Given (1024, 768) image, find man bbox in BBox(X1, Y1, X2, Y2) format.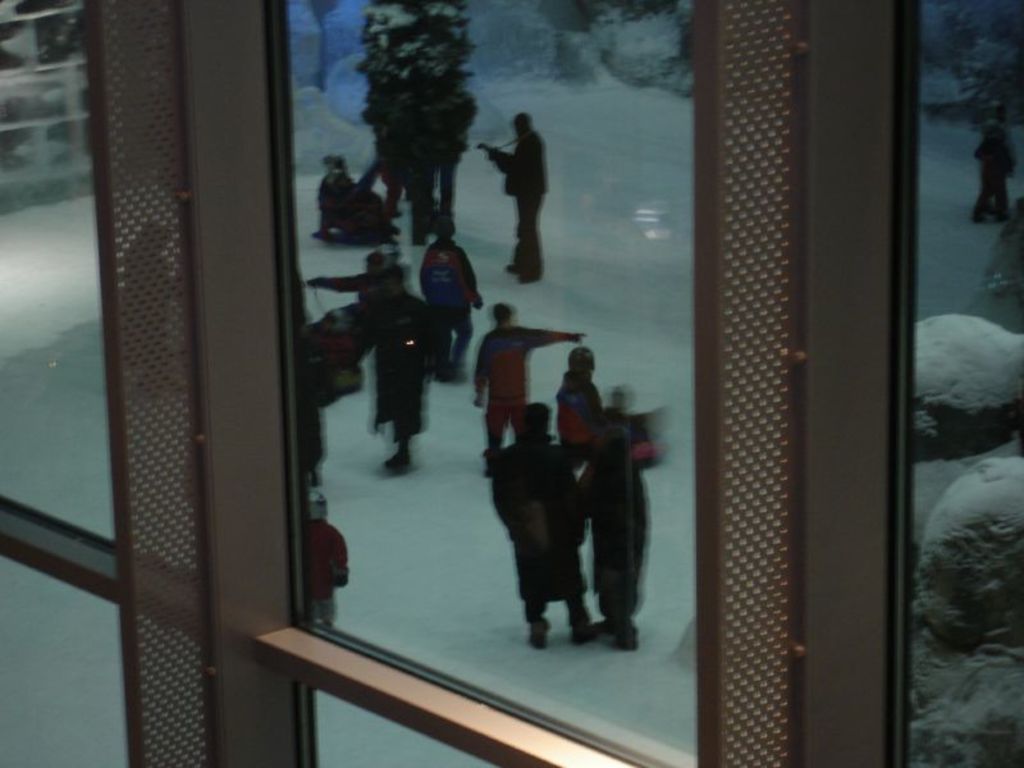
BBox(457, 283, 599, 471).
